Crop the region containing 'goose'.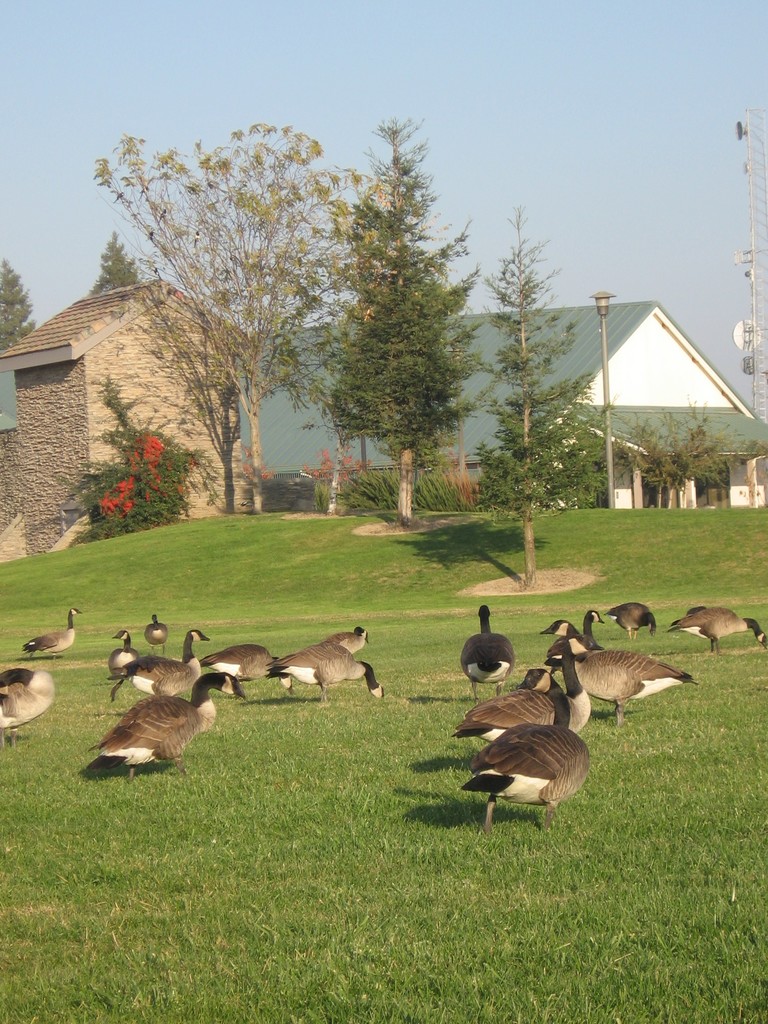
Crop region: bbox=(0, 665, 51, 742).
